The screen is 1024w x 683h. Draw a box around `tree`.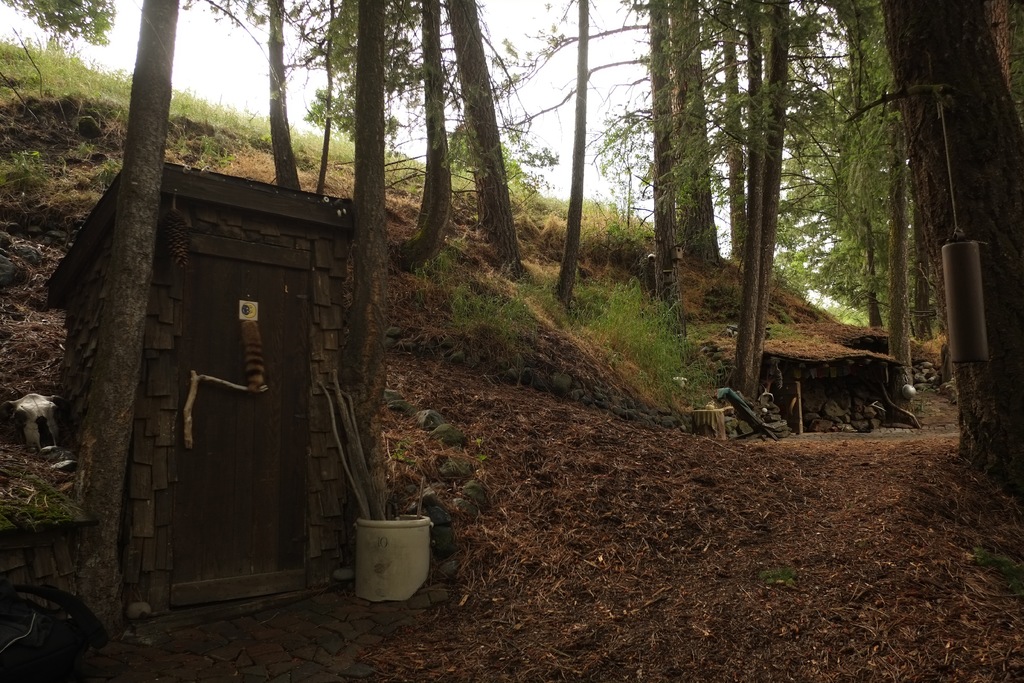
left=404, top=0, right=446, bottom=278.
